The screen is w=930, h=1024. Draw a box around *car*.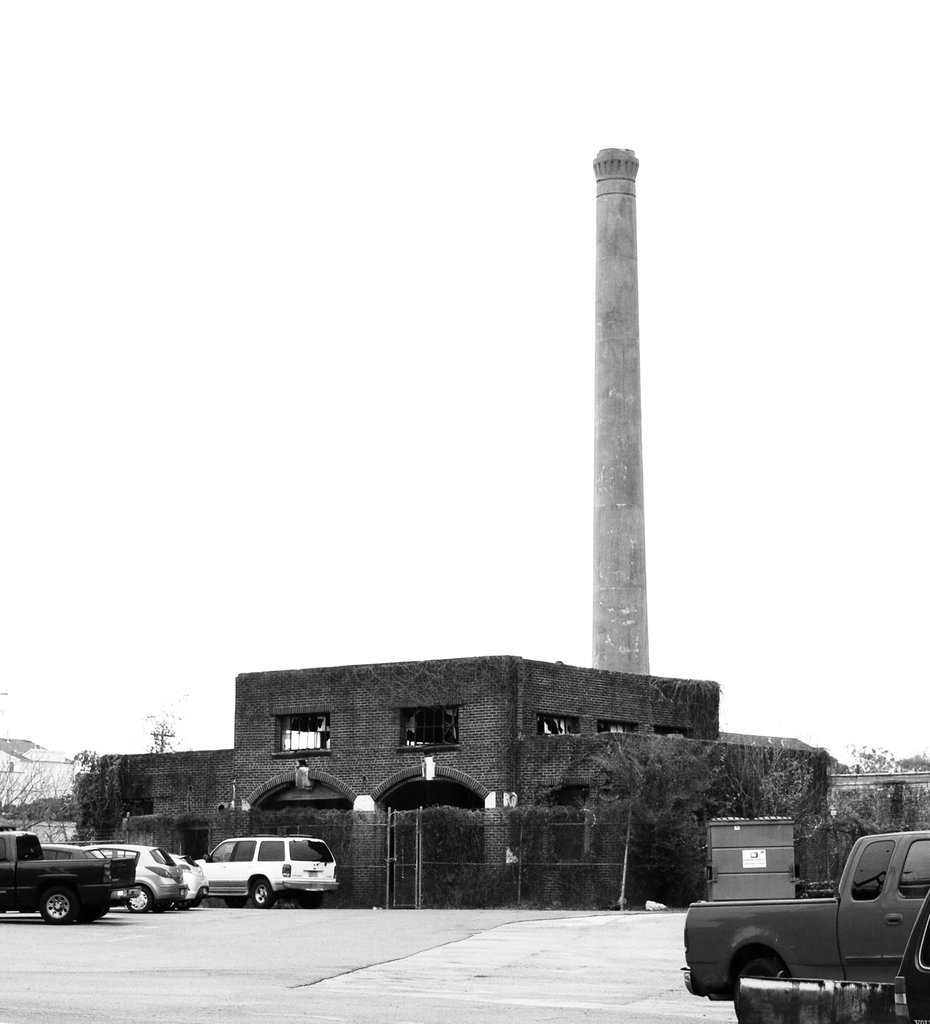
bbox=(172, 851, 208, 909).
